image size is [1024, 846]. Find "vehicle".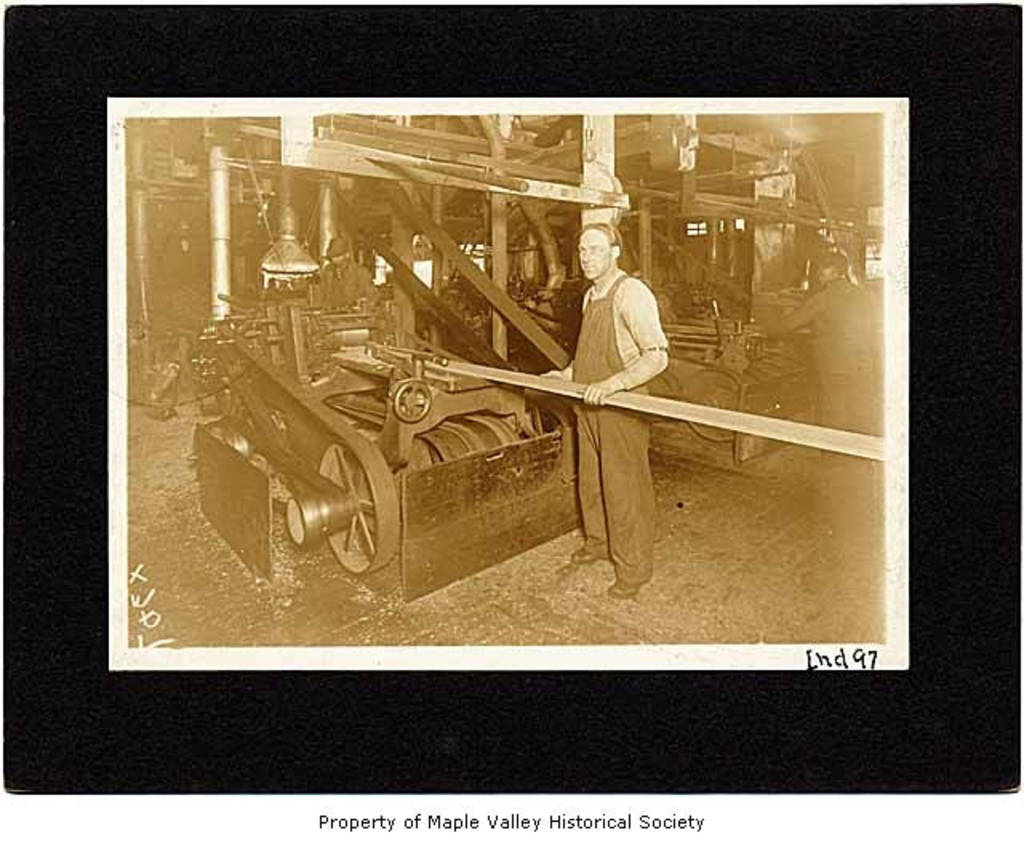
BBox(194, 333, 584, 603).
